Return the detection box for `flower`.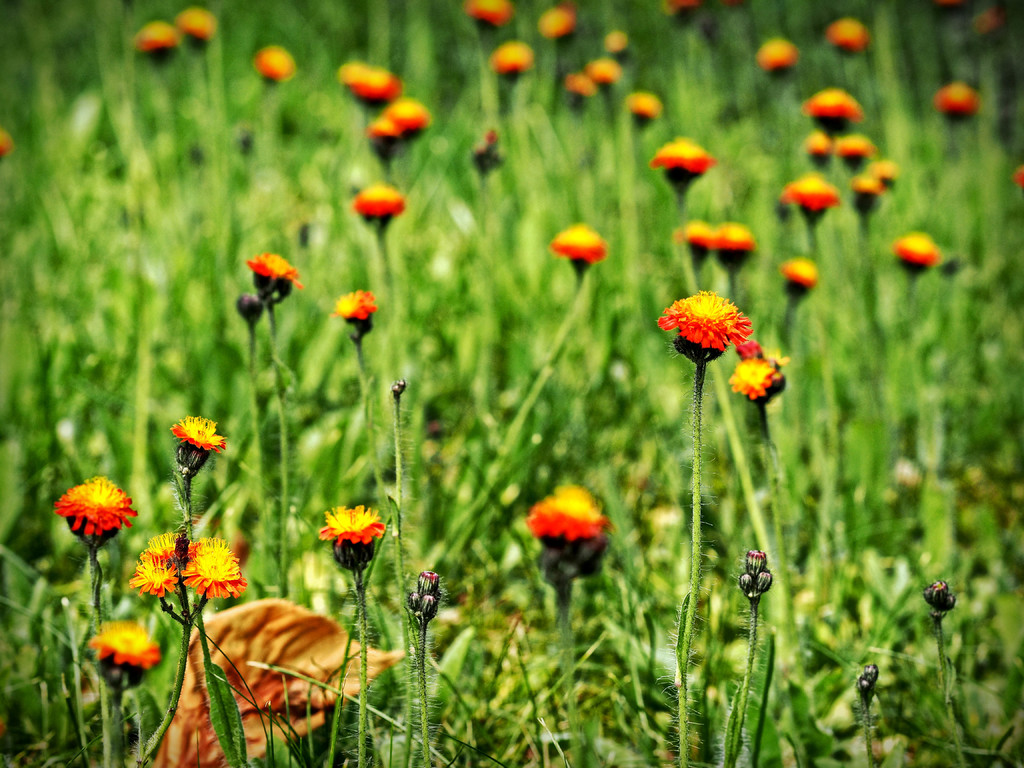
175, 8, 218, 45.
